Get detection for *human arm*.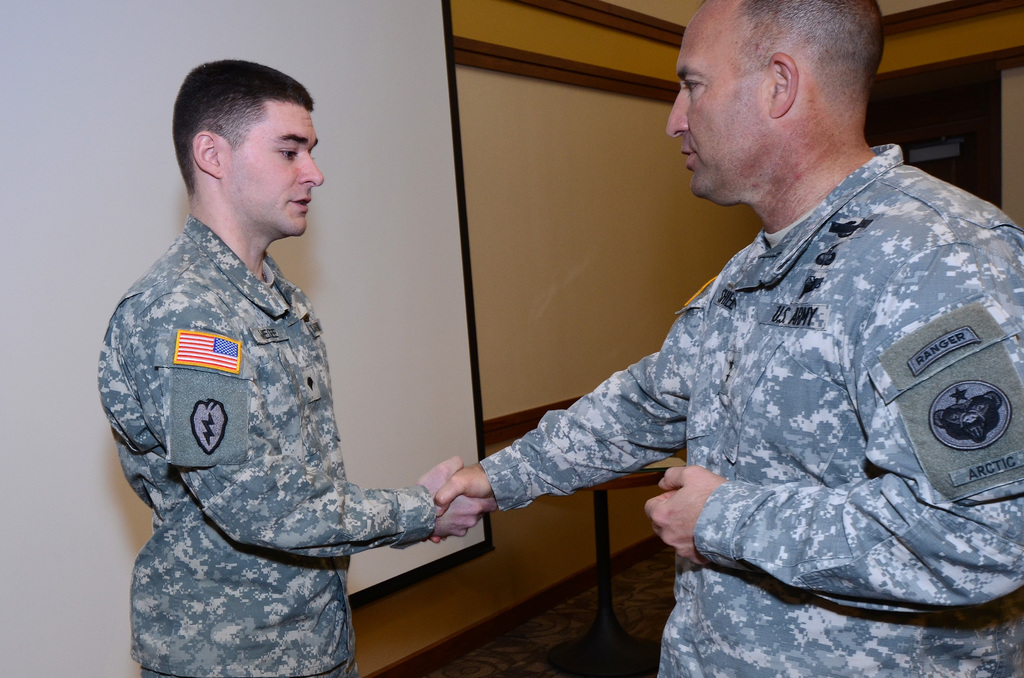
Detection: left=429, top=307, right=733, bottom=593.
